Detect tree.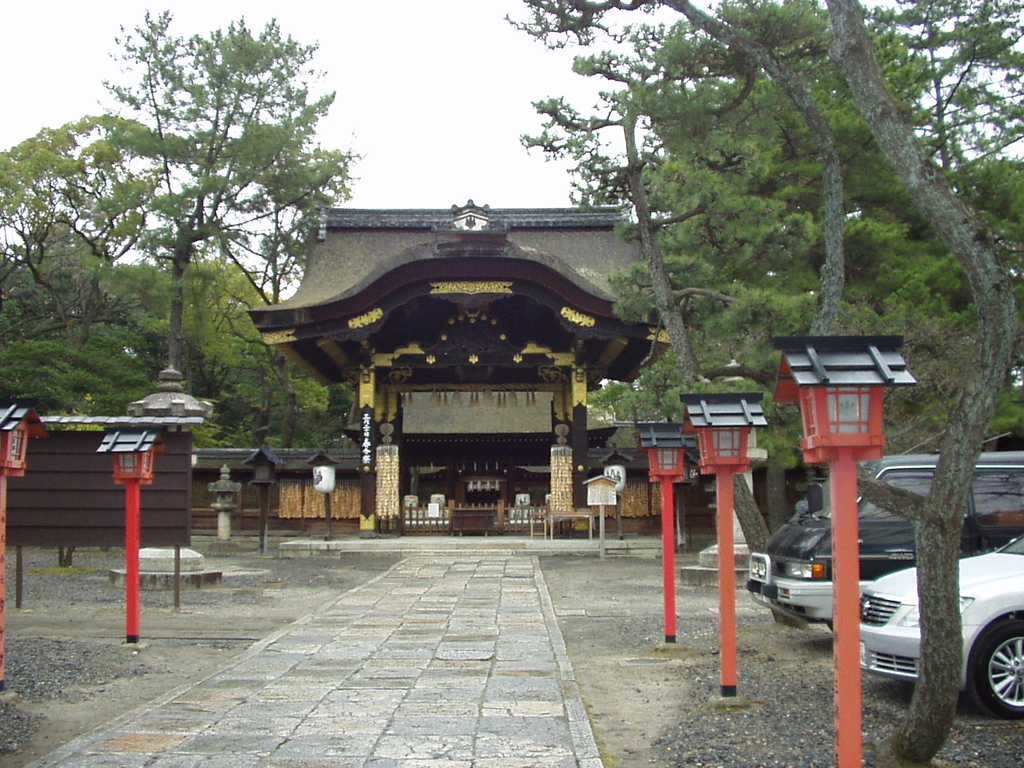
Detected at <region>69, 6, 366, 452</region>.
